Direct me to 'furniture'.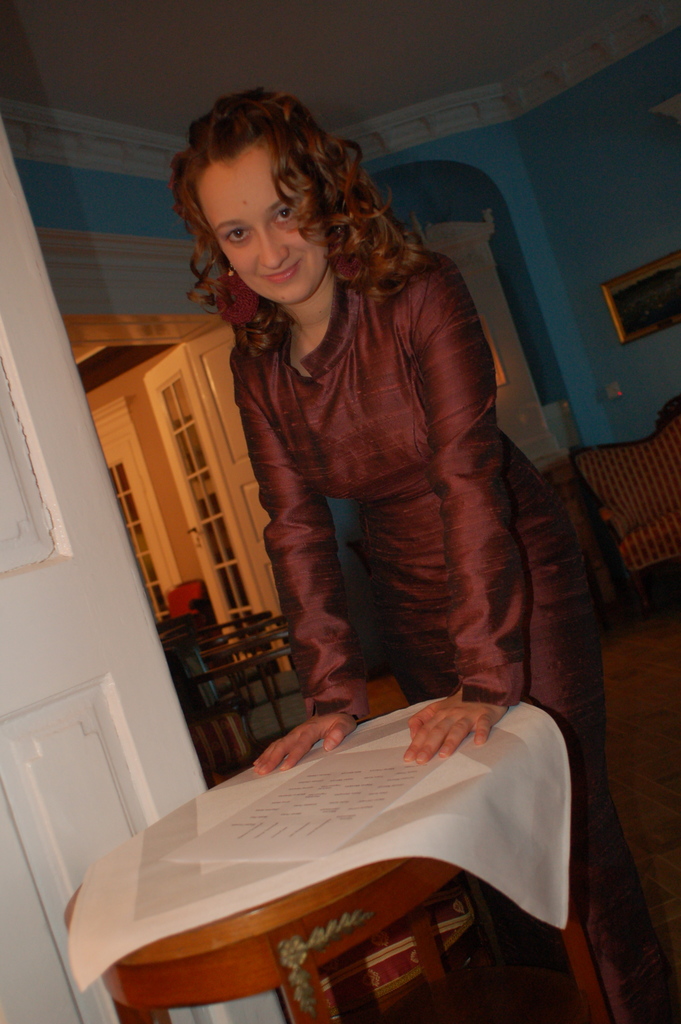
Direction: detection(566, 395, 680, 619).
